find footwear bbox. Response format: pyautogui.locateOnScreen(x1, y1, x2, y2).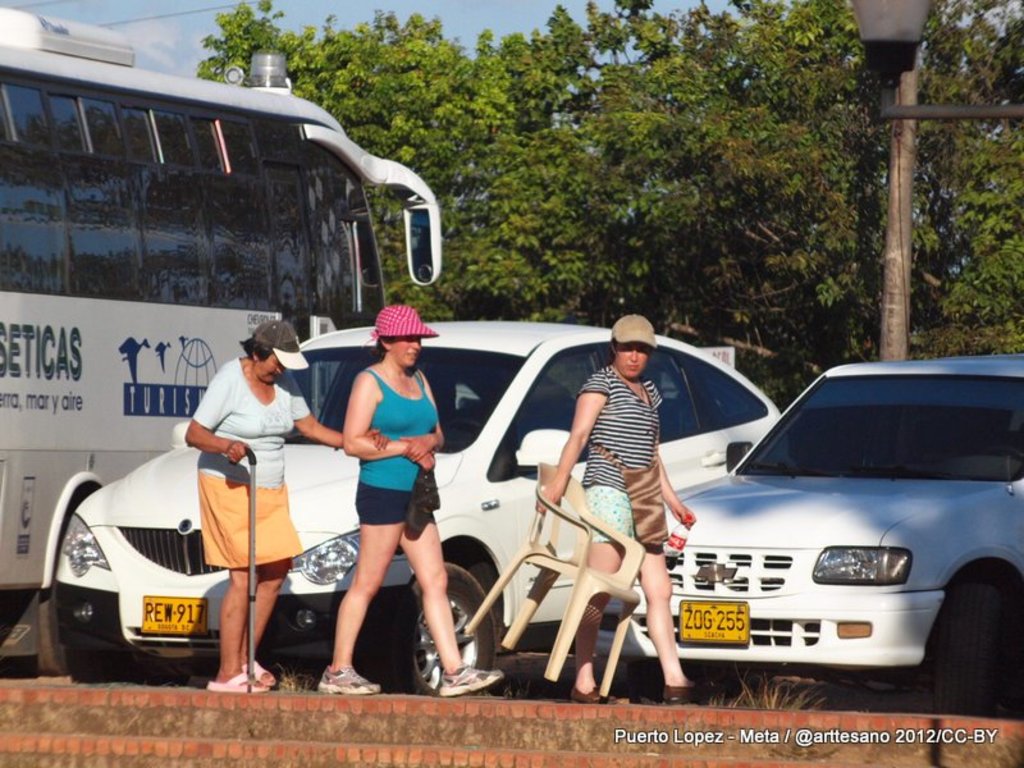
pyautogui.locateOnScreen(438, 663, 492, 696).
